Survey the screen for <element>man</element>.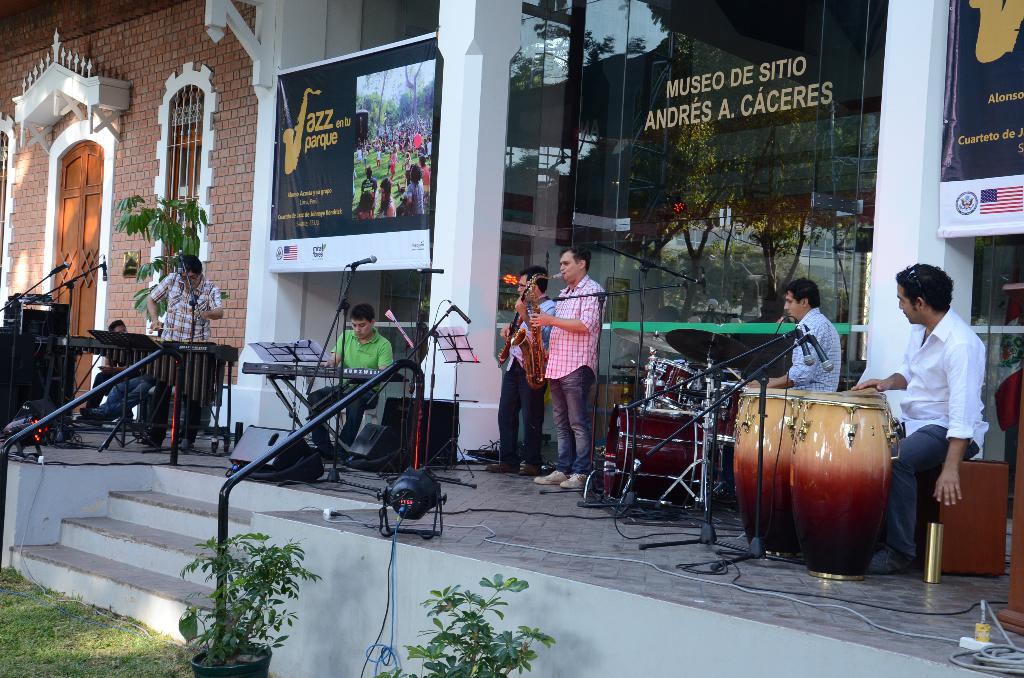
Survey found: Rect(531, 240, 617, 490).
